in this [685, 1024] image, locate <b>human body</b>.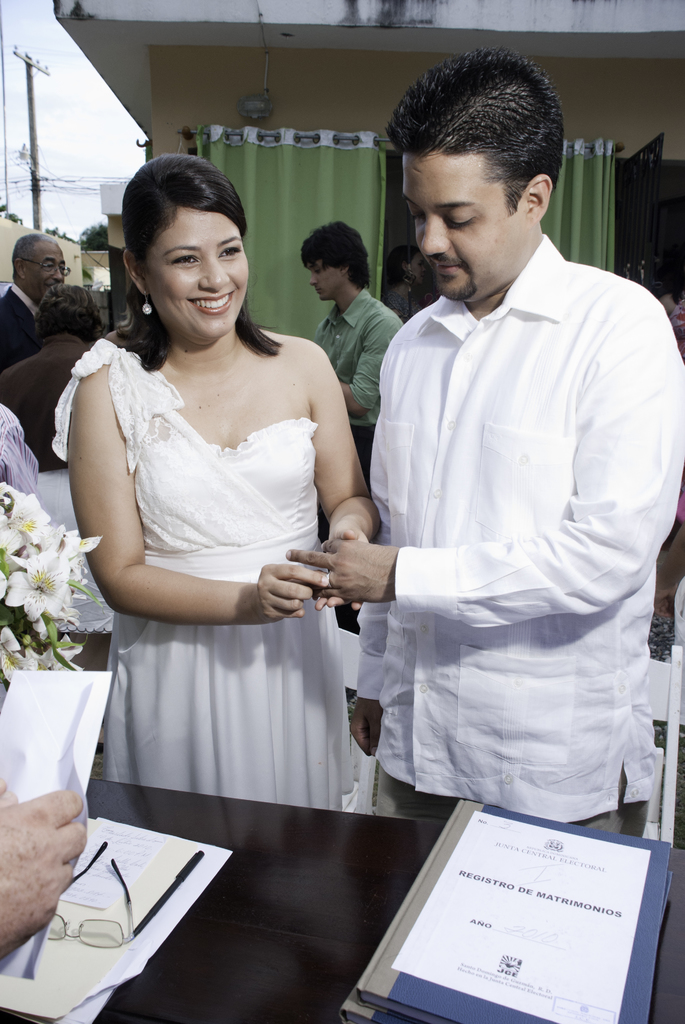
Bounding box: [x1=0, y1=333, x2=91, y2=477].
